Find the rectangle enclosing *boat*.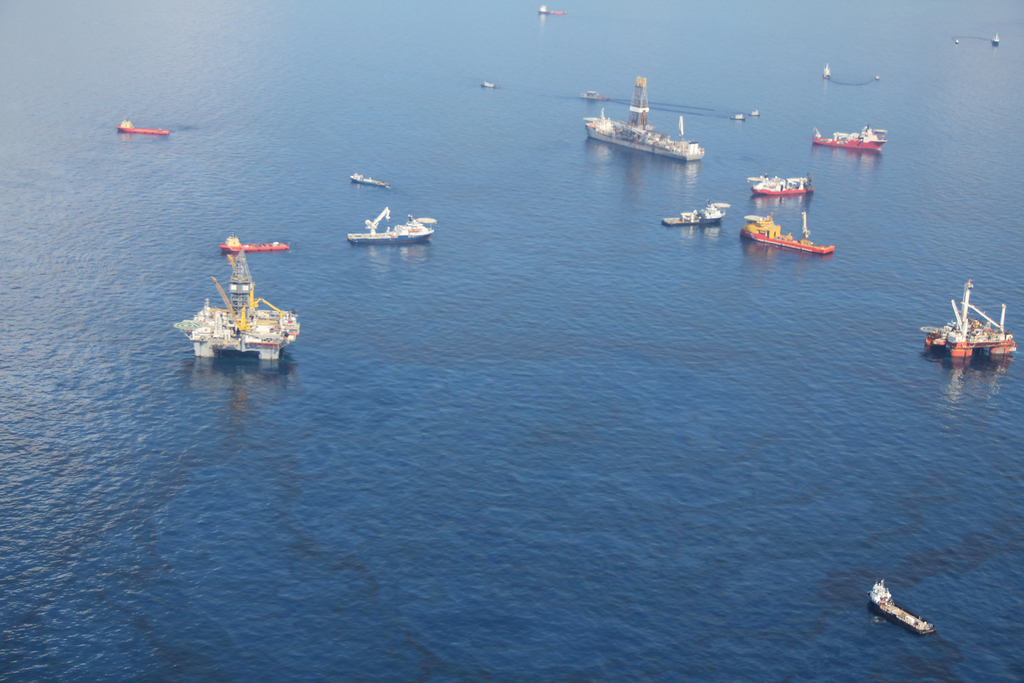
[578,92,609,103].
